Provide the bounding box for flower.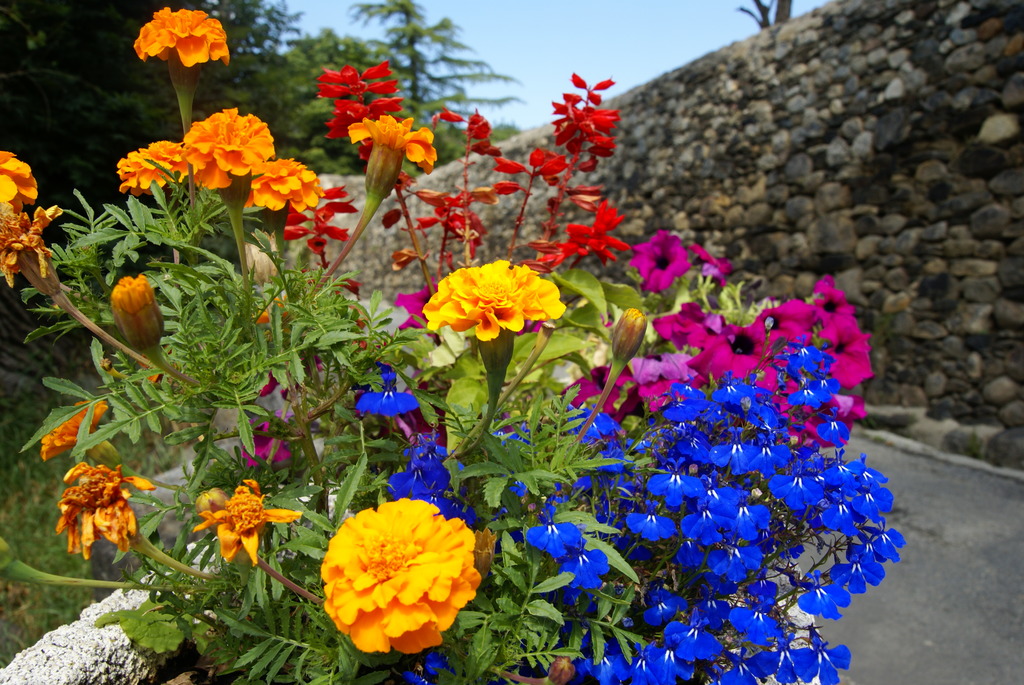
(left=115, top=135, right=193, bottom=196).
